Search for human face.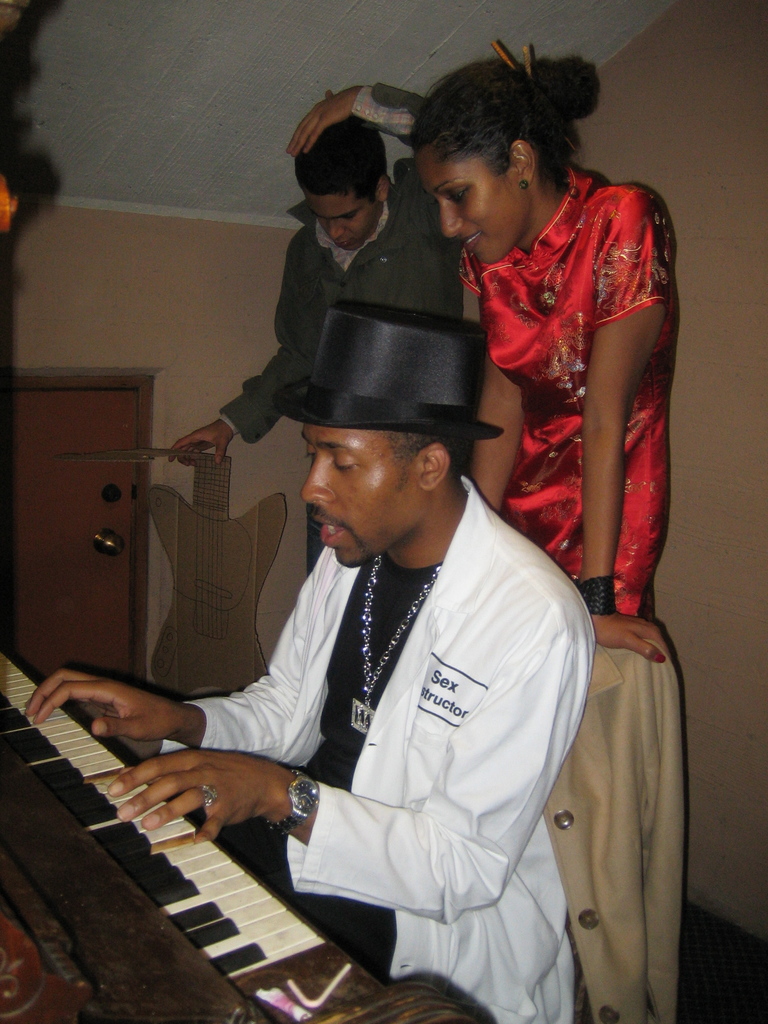
Found at Rect(302, 414, 422, 566).
